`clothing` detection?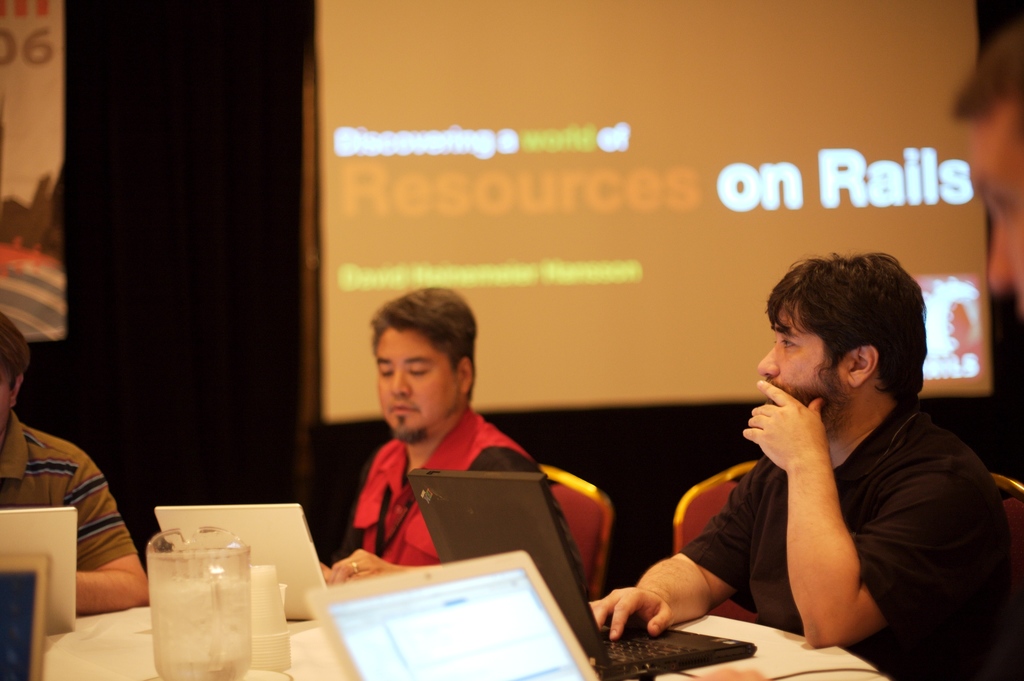
(left=669, top=351, right=988, bottom=662)
